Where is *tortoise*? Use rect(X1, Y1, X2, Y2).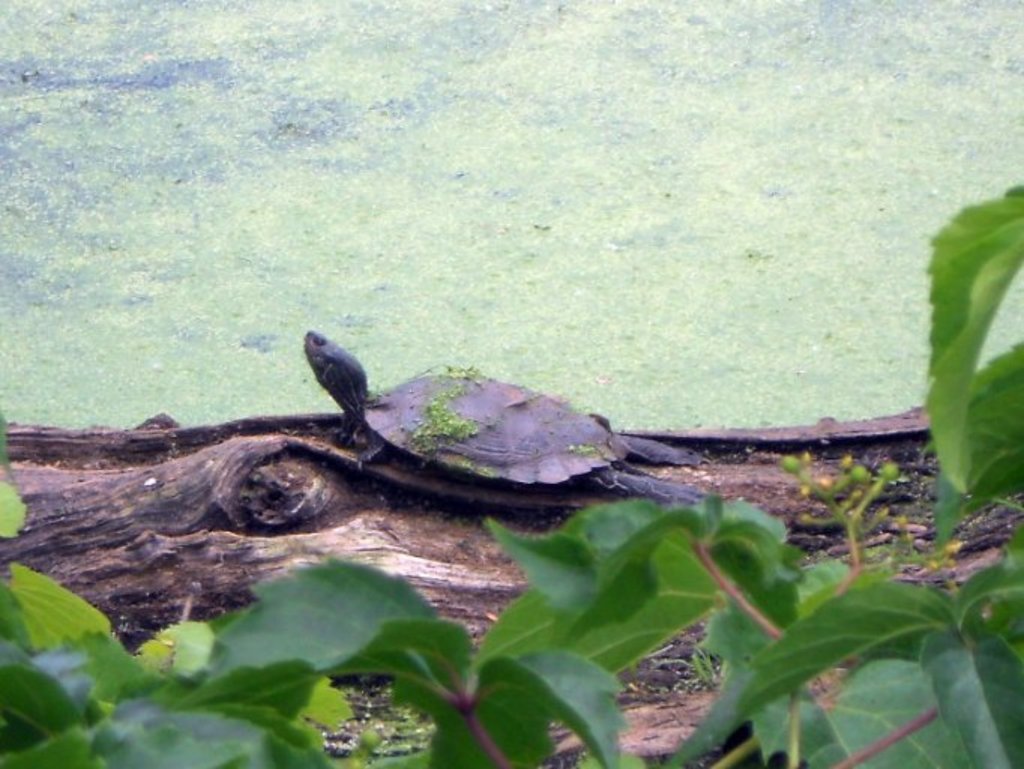
rect(308, 327, 697, 506).
